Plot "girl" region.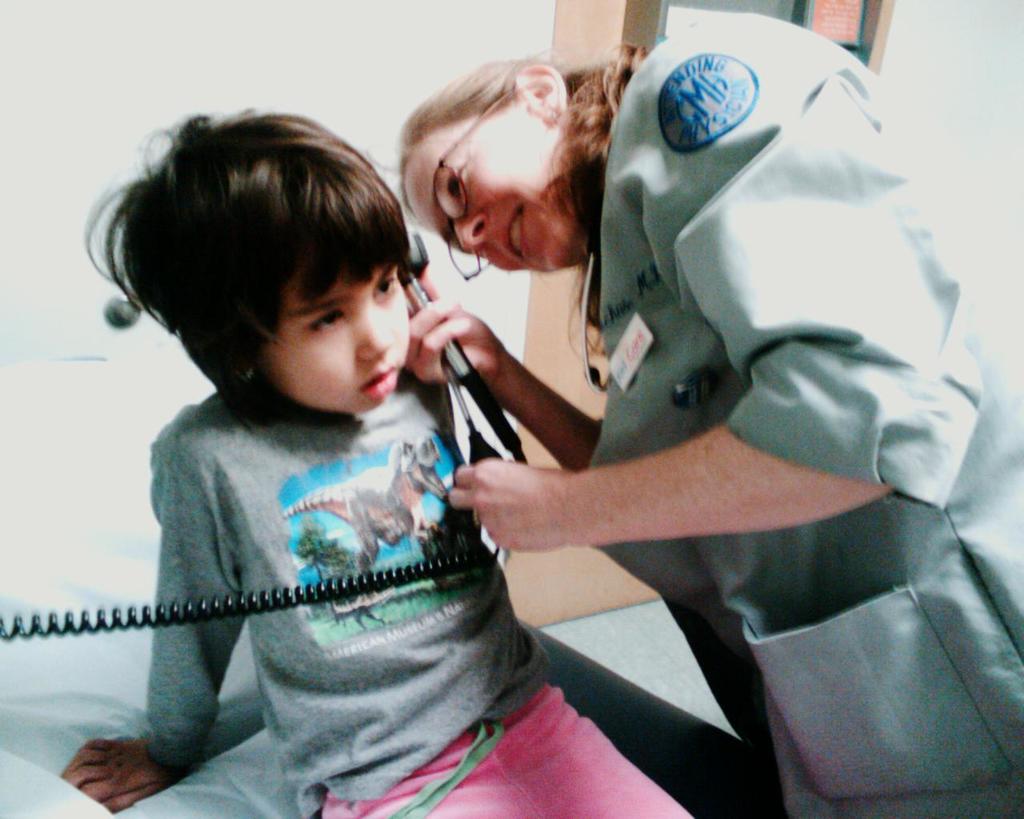
Plotted at {"x1": 72, "y1": 70, "x2": 702, "y2": 797}.
